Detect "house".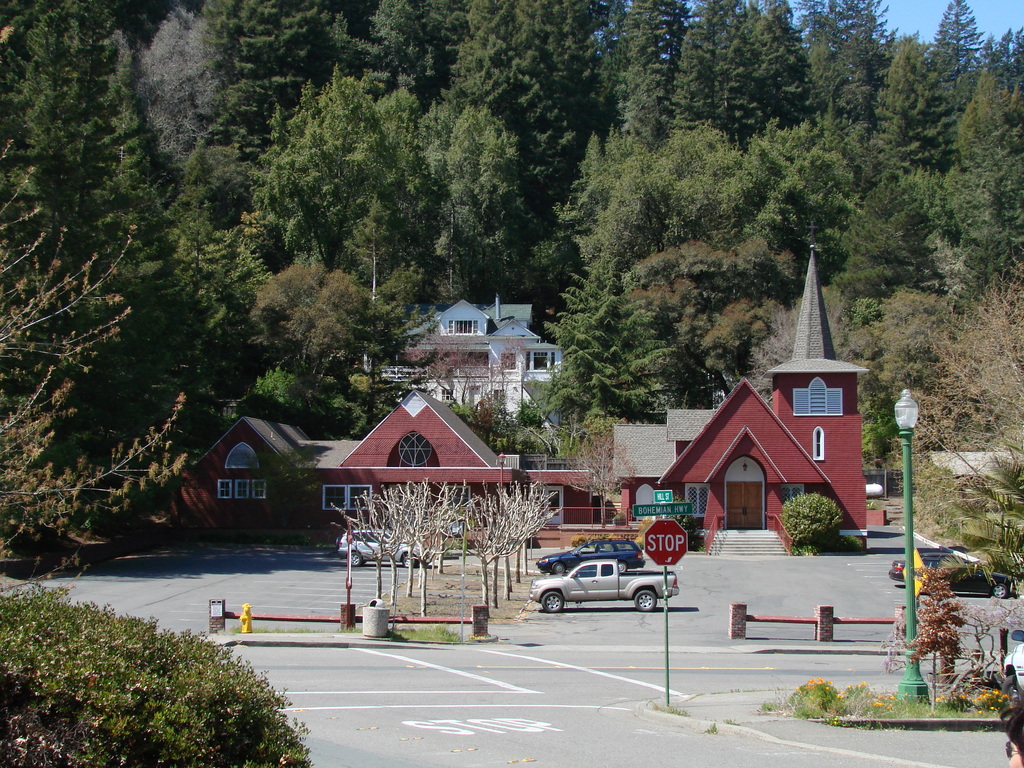
Detected at region(189, 414, 318, 537).
